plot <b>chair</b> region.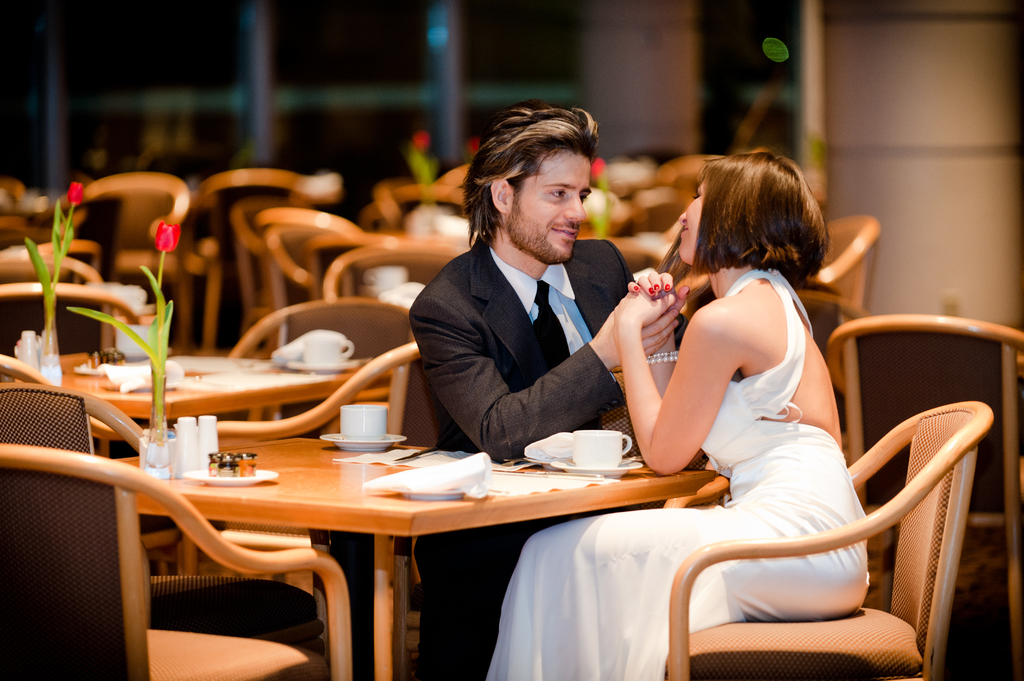
Plotted at bbox(0, 436, 354, 680).
